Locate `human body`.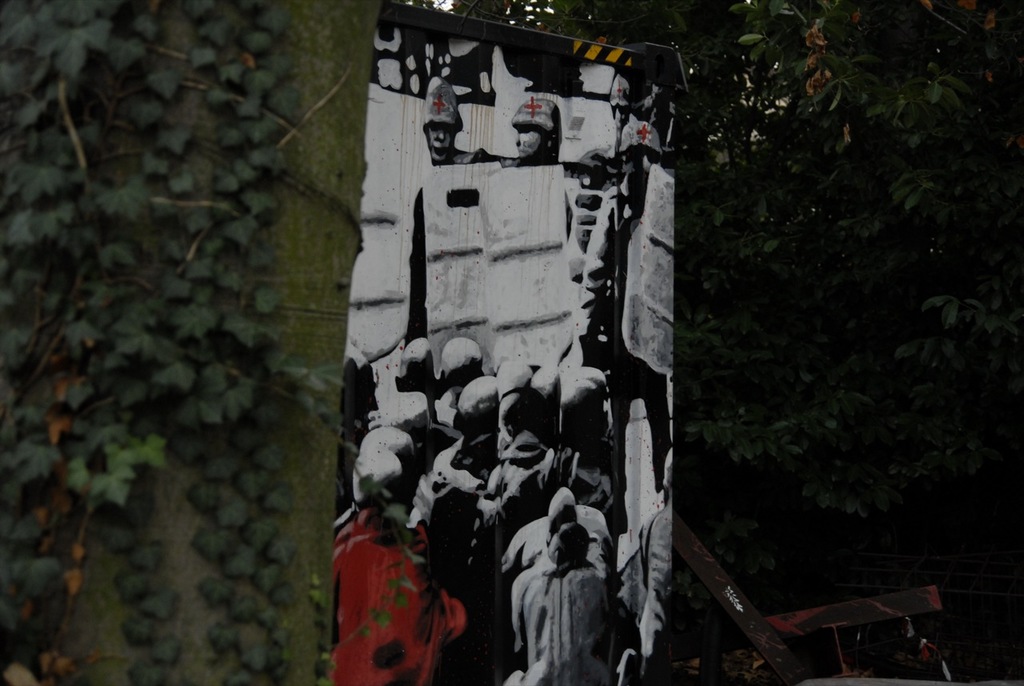
Bounding box: (641, 479, 676, 656).
